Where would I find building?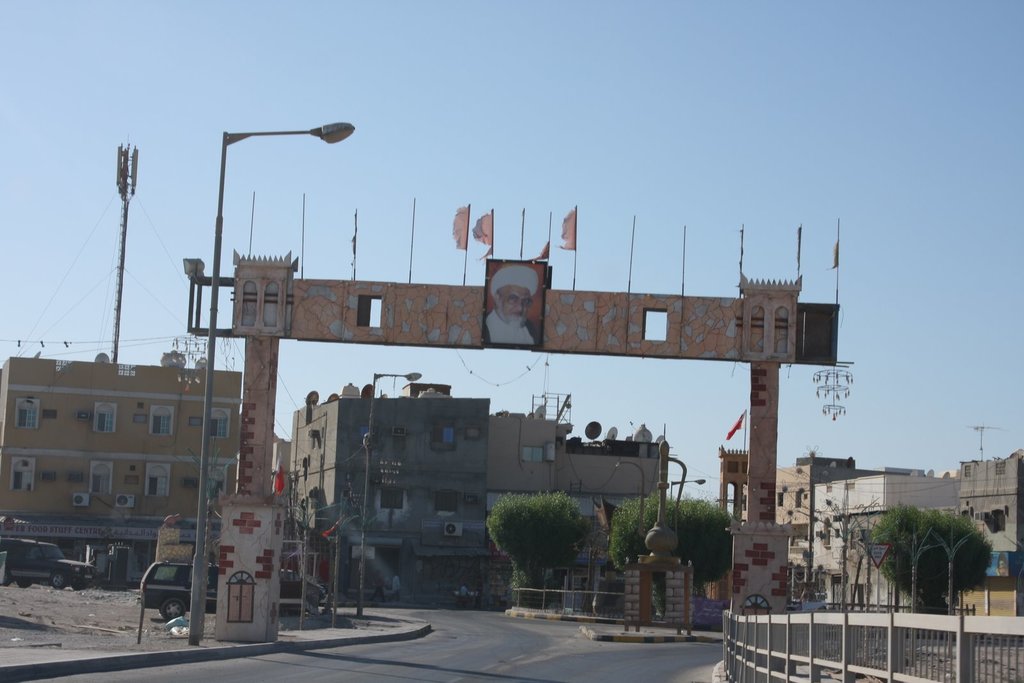
At l=291, t=385, r=486, b=606.
